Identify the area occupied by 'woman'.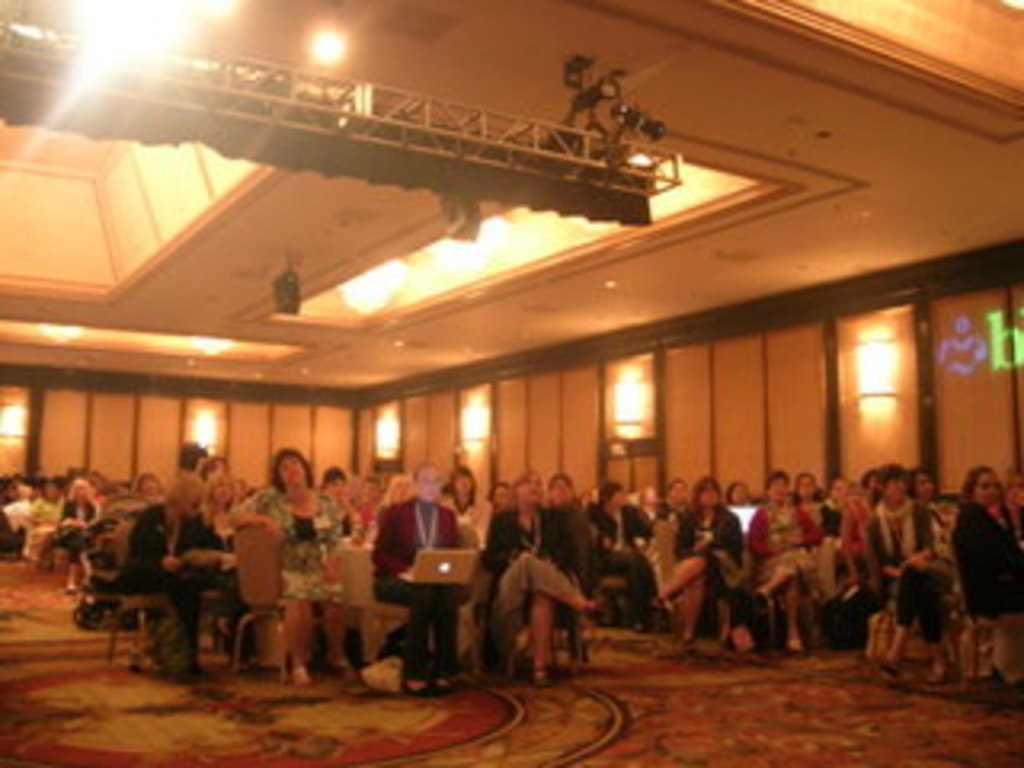
Area: [x1=317, y1=470, x2=352, y2=528].
